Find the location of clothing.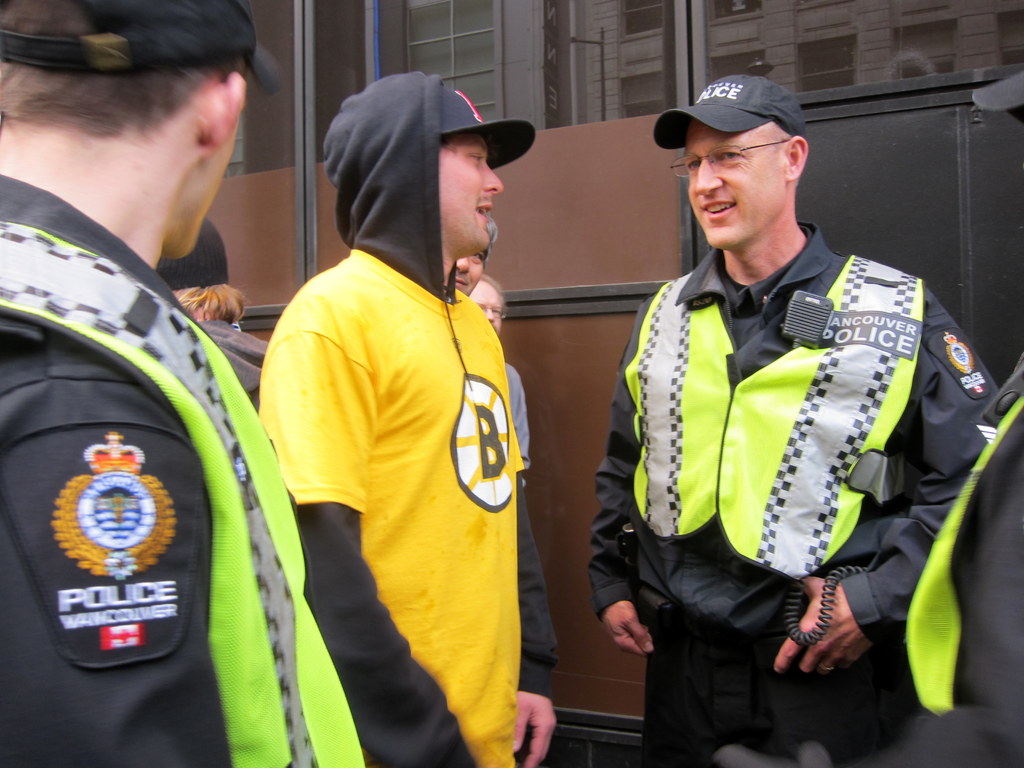
Location: 584:246:998:767.
